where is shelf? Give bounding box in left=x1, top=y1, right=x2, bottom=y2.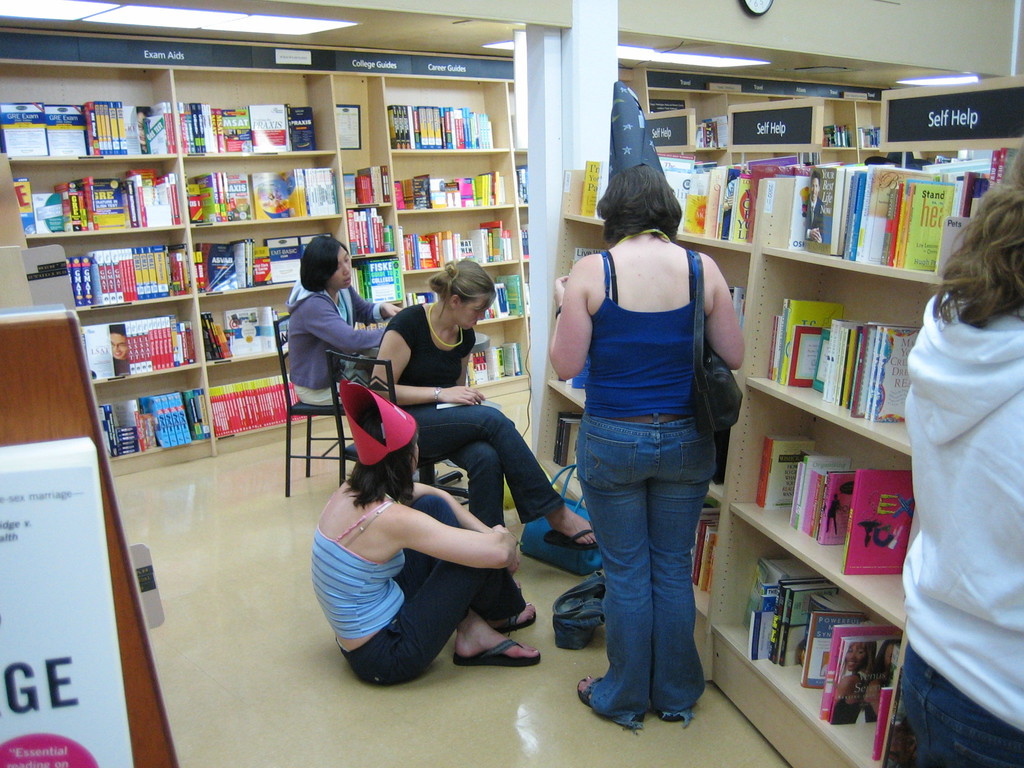
left=556, top=150, right=814, bottom=248.
